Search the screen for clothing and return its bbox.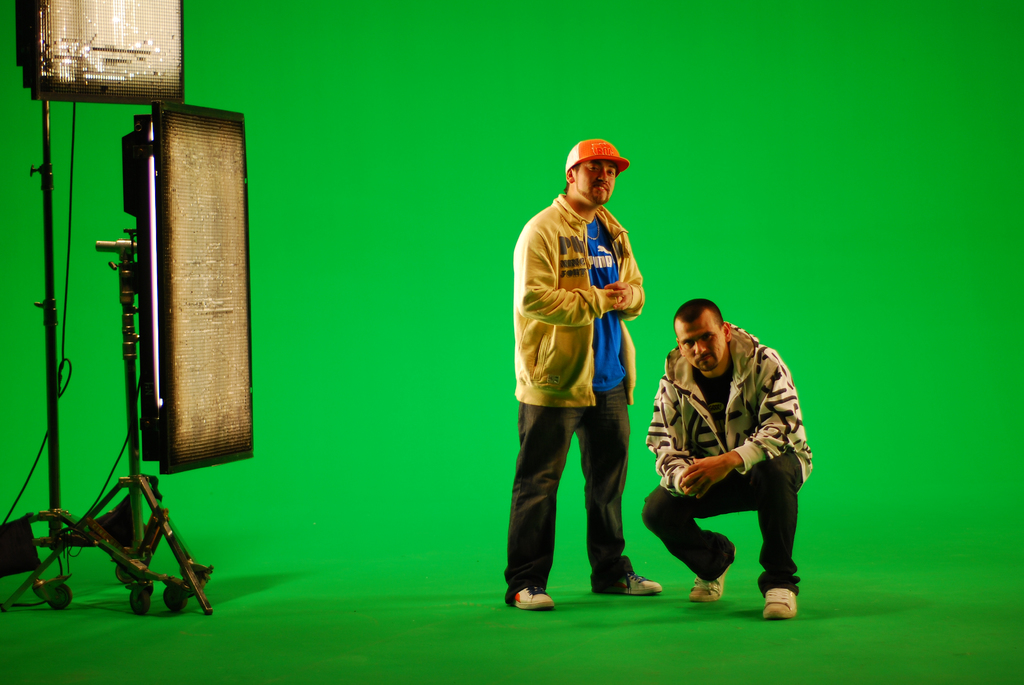
Found: l=513, t=139, r=648, b=566.
